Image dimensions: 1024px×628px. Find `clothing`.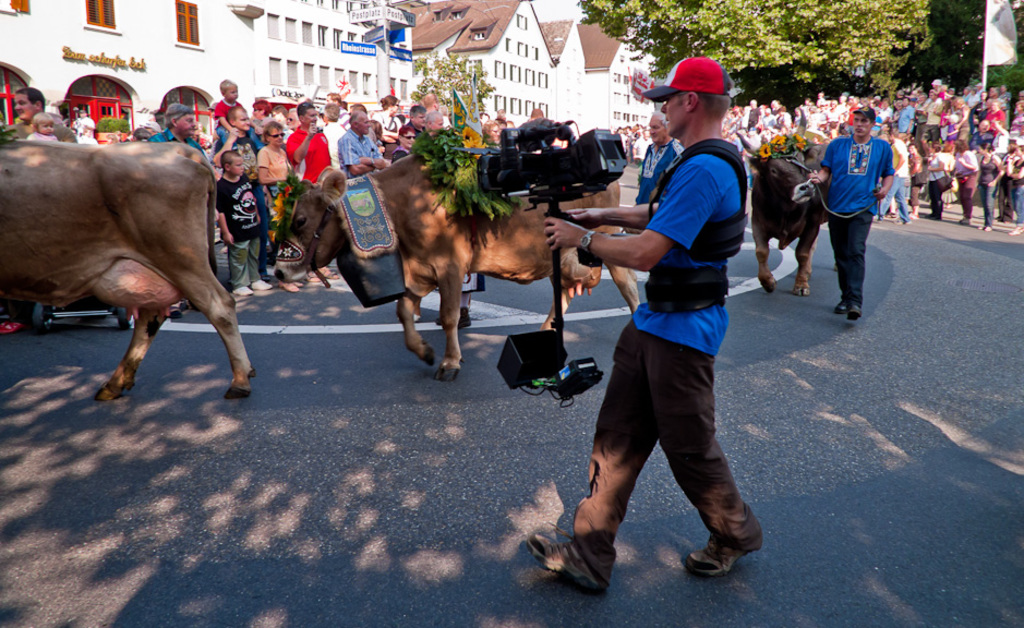
box(923, 152, 950, 209).
